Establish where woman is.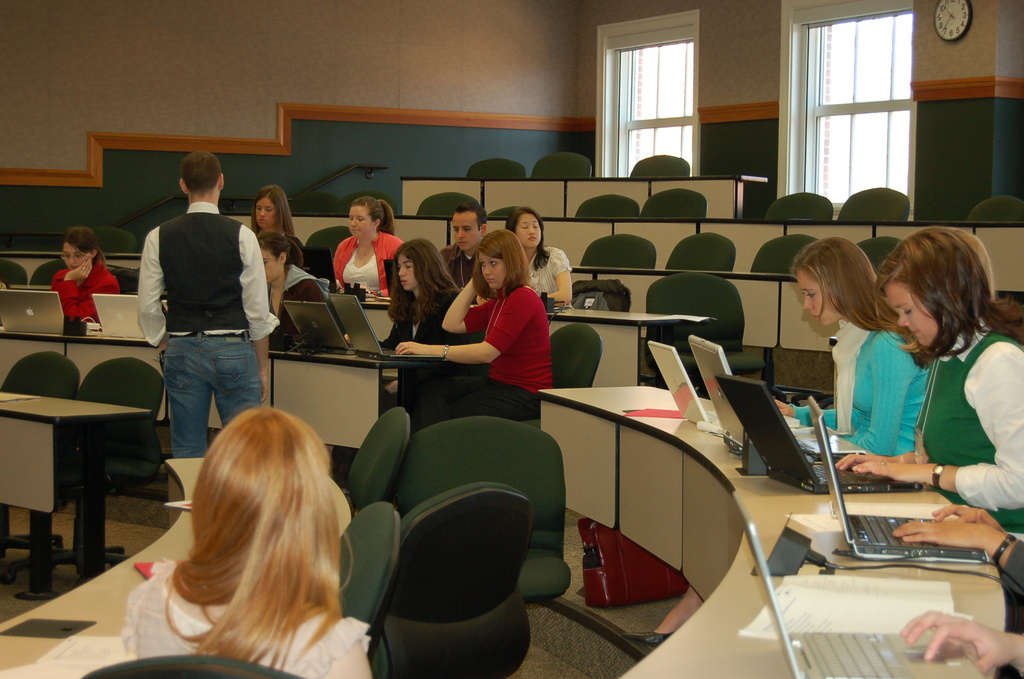
Established at select_region(394, 226, 554, 424).
